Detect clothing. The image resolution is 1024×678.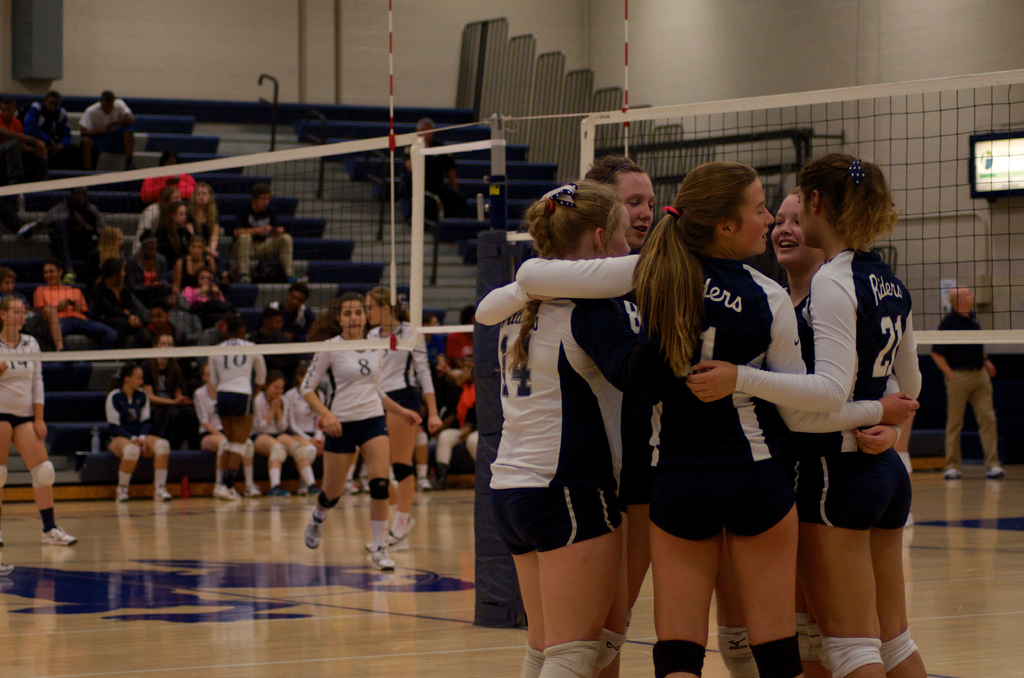
pyautogui.locateOnScreen(148, 367, 194, 448).
